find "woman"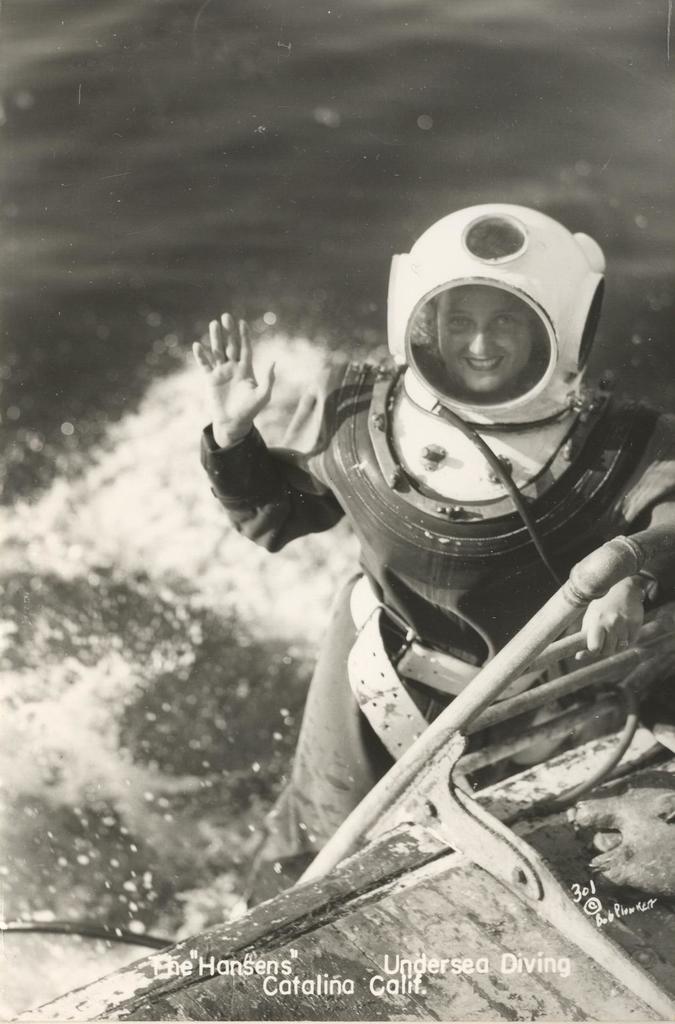
<bbox>160, 179, 674, 843</bbox>
